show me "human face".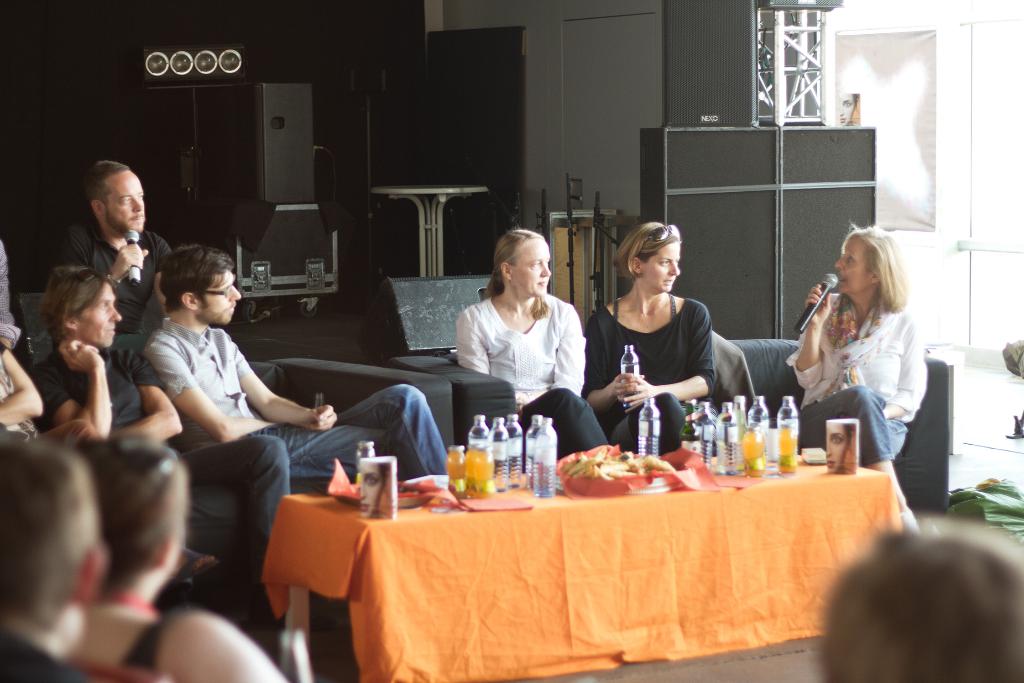
"human face" is here: 834, 233, 869, 290.
